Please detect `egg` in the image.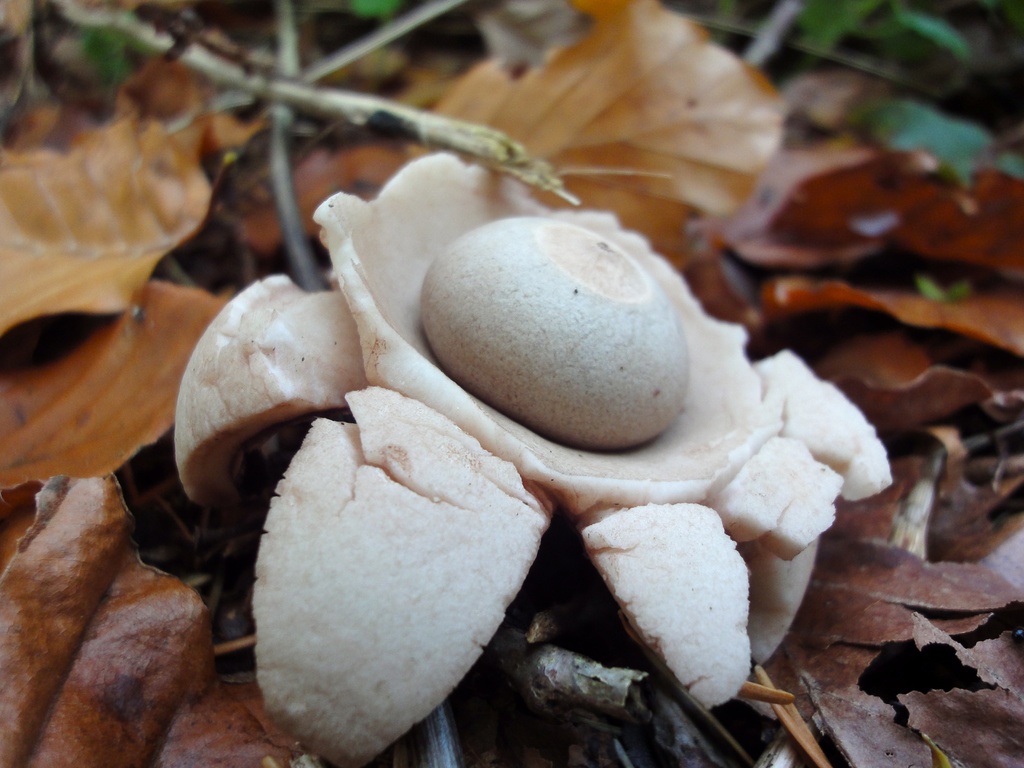
{"x1": 420, "y1": 218, "x2": 689, "y2": 452}.
